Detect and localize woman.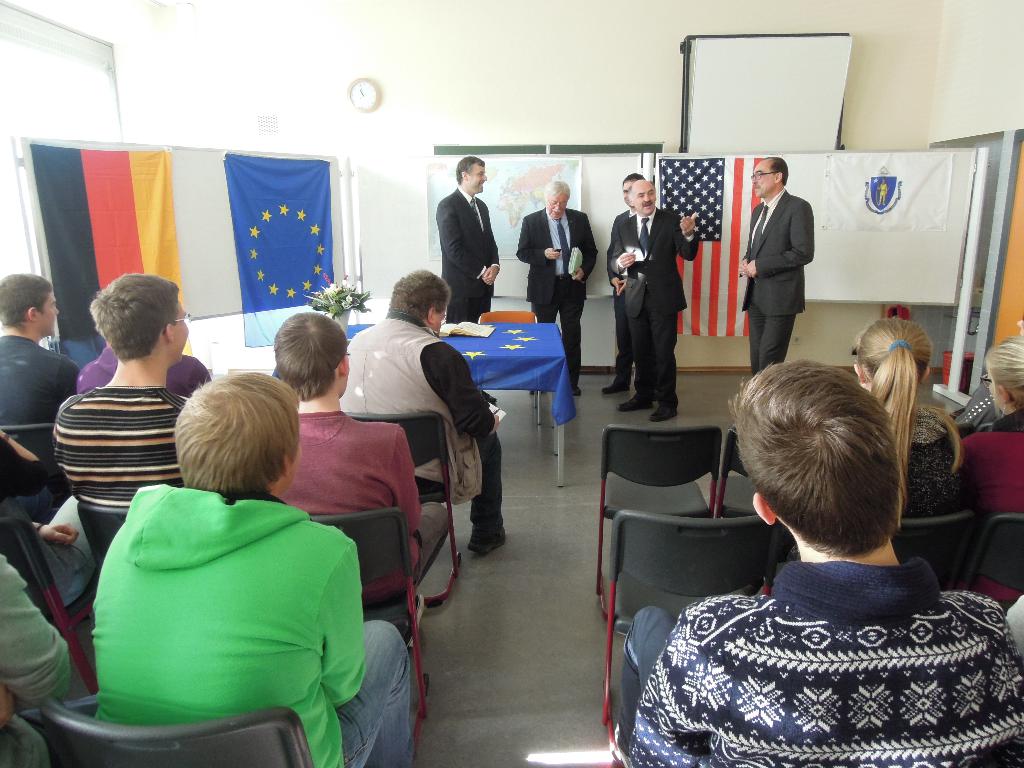
Localized at 964, 339, 1023, 600.
